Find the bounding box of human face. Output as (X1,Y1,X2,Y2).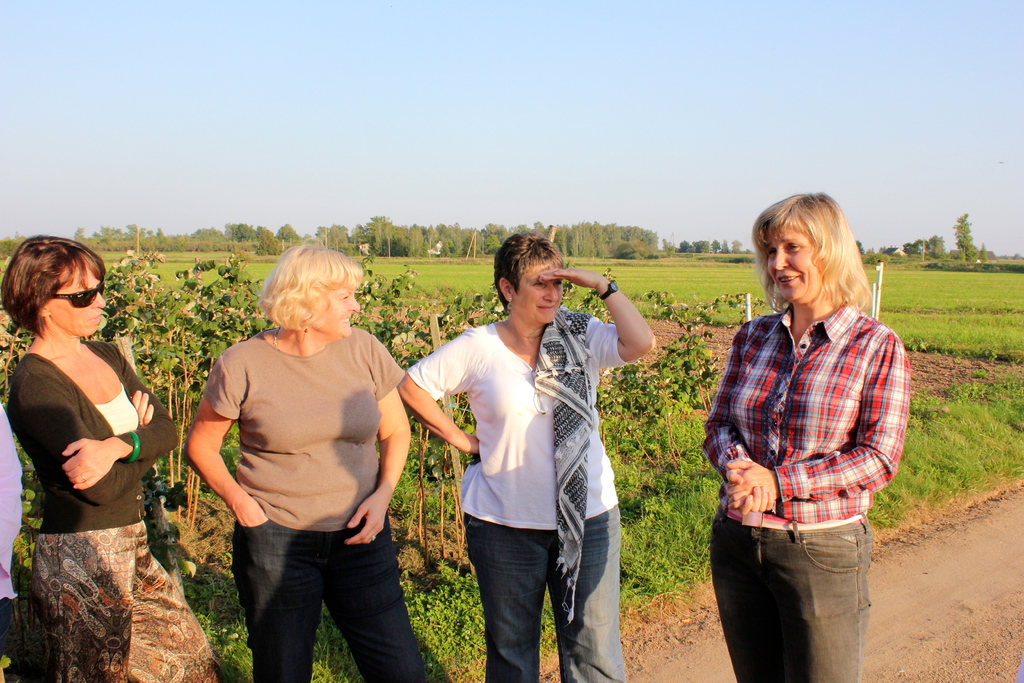
(50,265,106,339).
